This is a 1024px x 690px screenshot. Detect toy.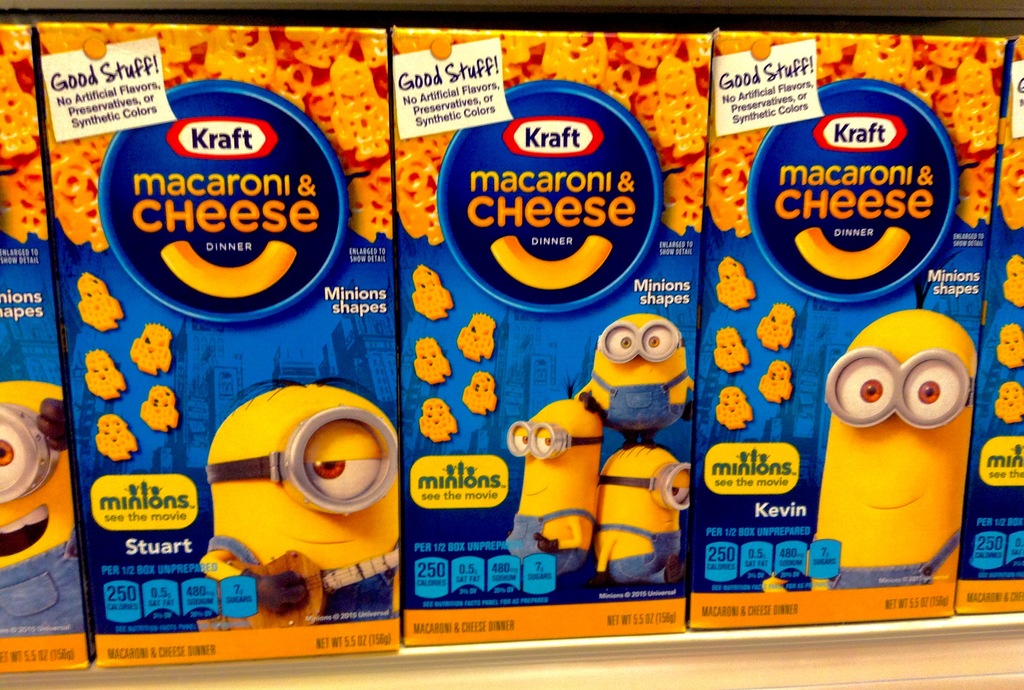
bbox(193, 379, 403, 627).
